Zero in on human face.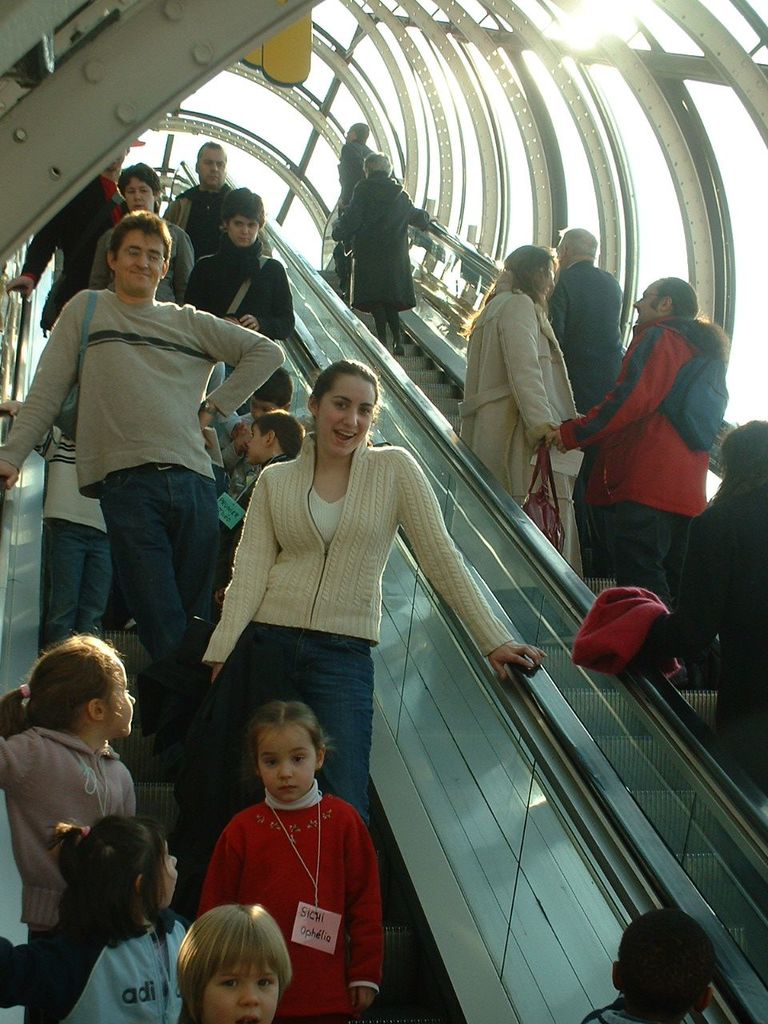
Zeroed in: 252, 400, 278, 419.
